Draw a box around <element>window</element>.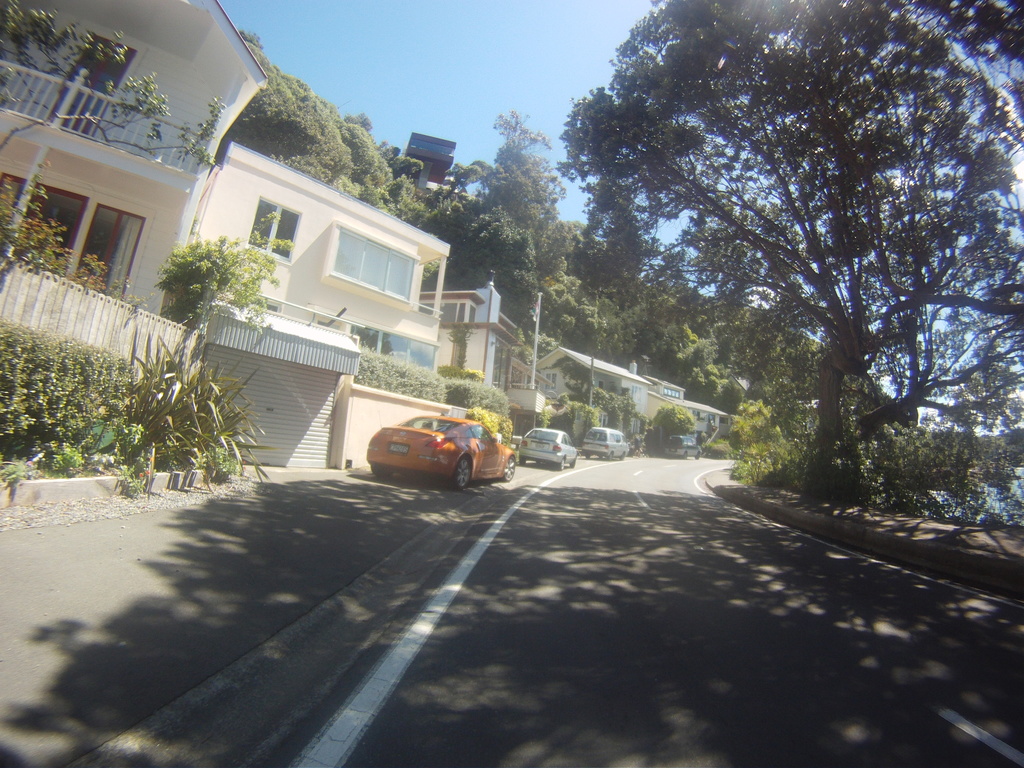
{"x1": 663, "y1": 387, "x2": 680, "y2": 400}.
